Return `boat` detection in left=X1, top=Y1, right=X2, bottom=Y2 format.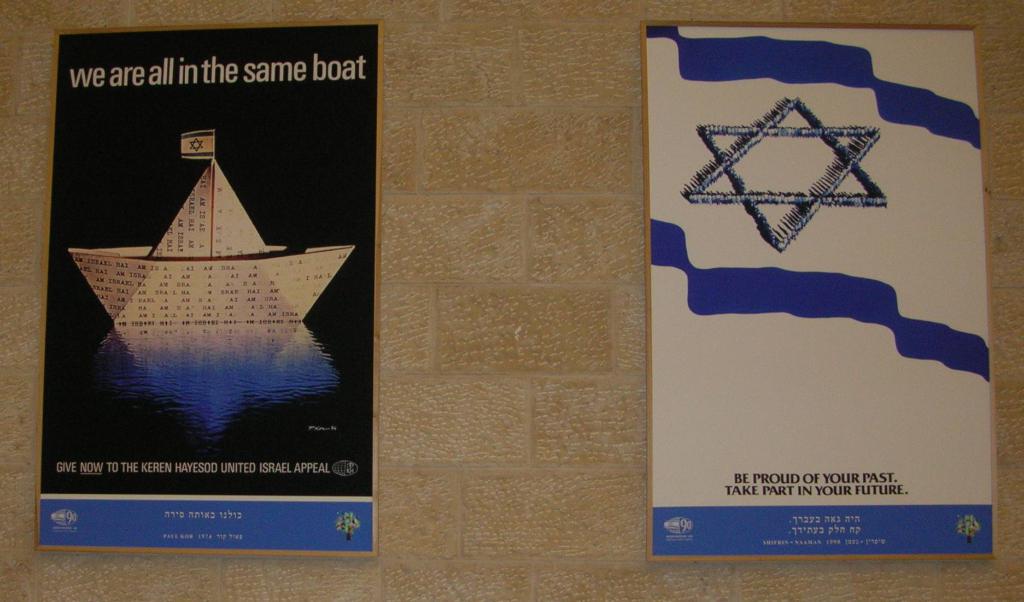
left=61, top=122, right=353, bottom=333.
